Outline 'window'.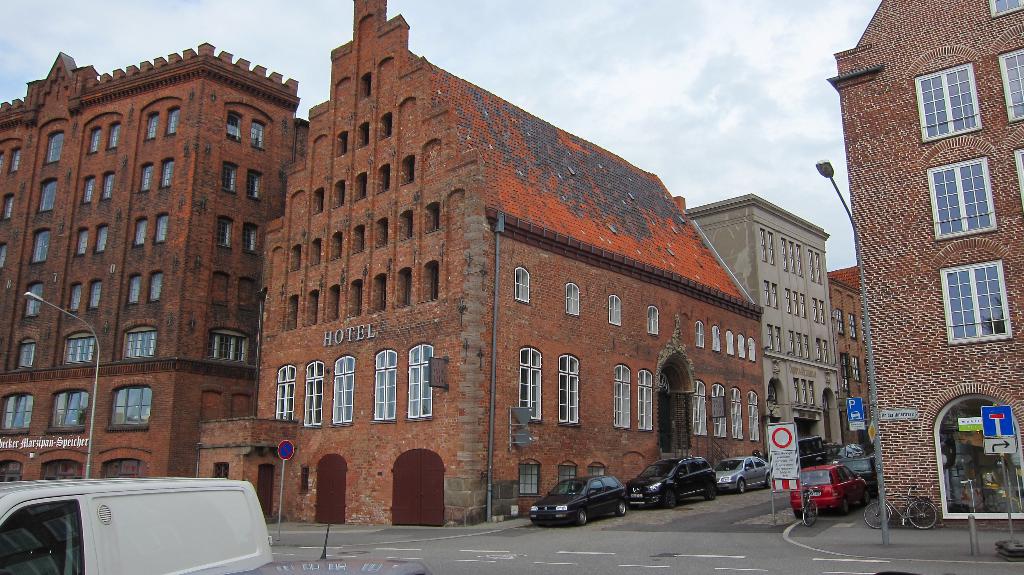
Outline: (106,115,123,154).
